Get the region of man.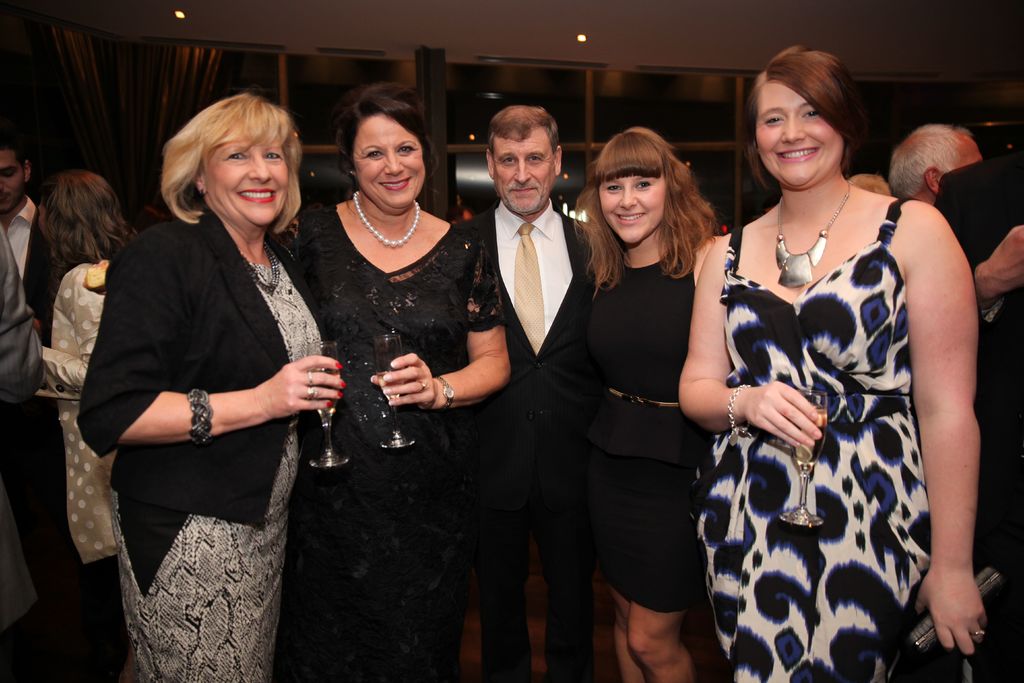
box=[934, 147, 1023, 682].
